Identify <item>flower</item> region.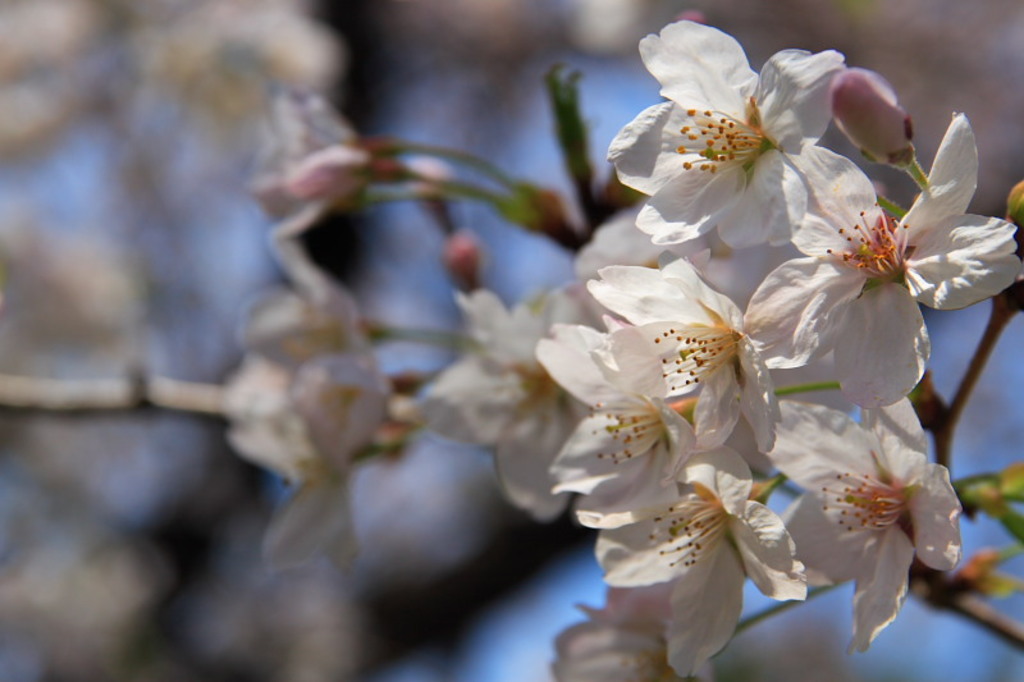
Region: Rect(239, 93, 404, 220).
